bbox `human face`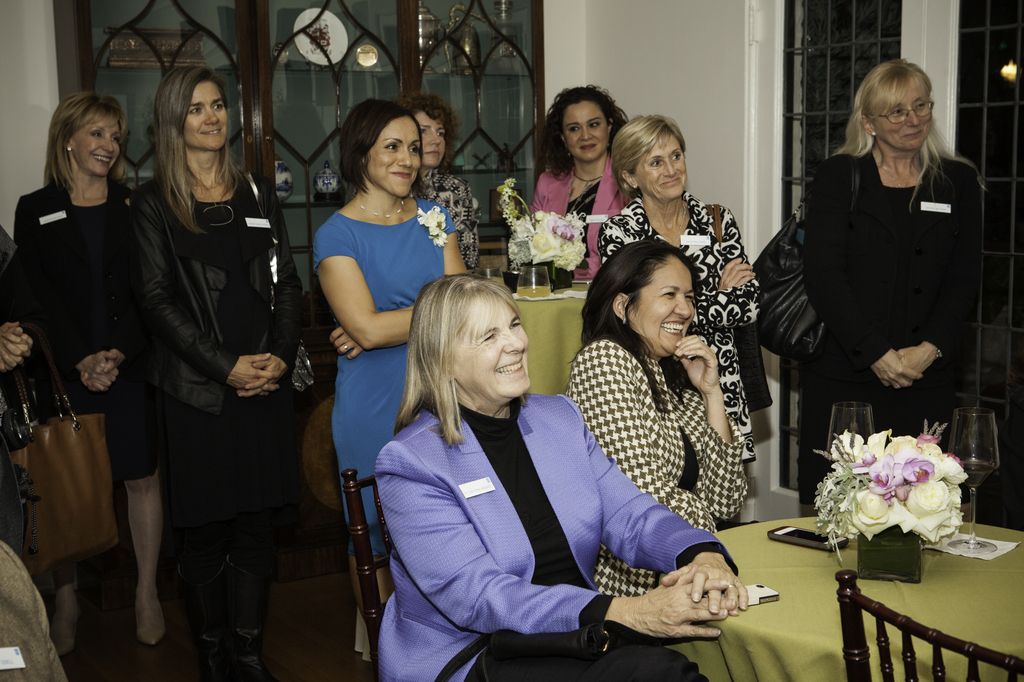
BBox(180, 77, 228, 148)
